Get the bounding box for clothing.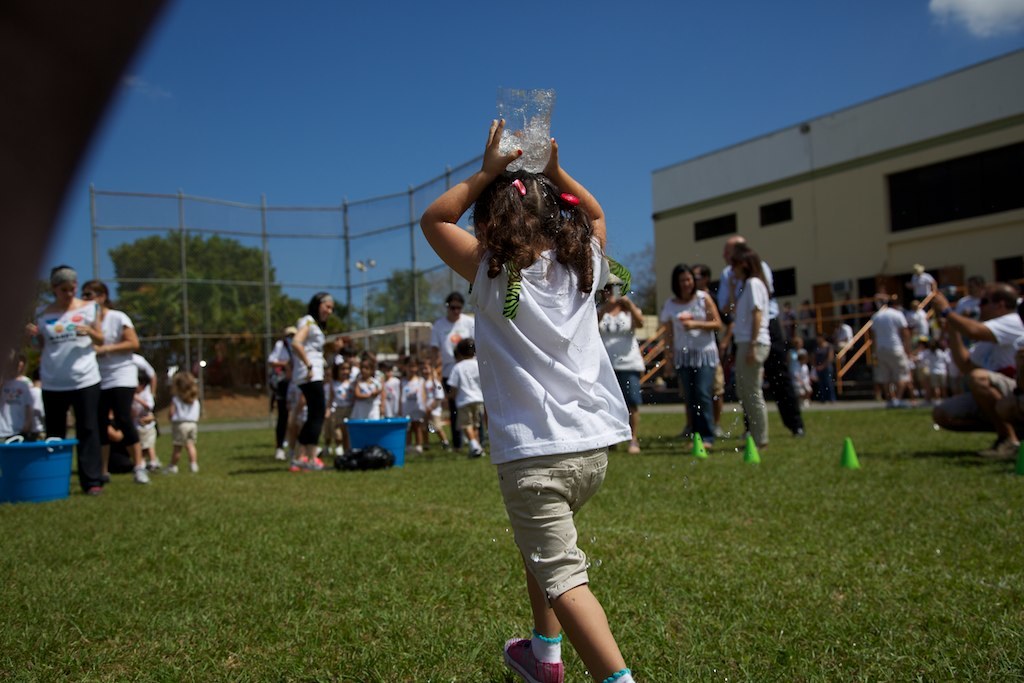
bbox=(873, 310, 904, 392).
